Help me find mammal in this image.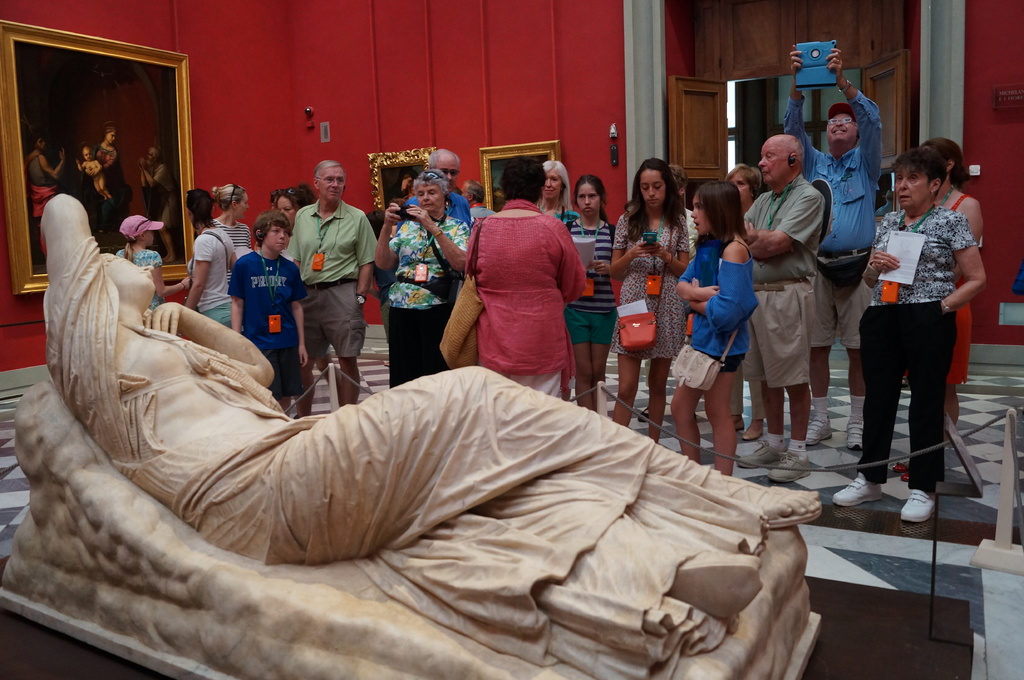
Found it: bbox(134, 142, 176, 257).
